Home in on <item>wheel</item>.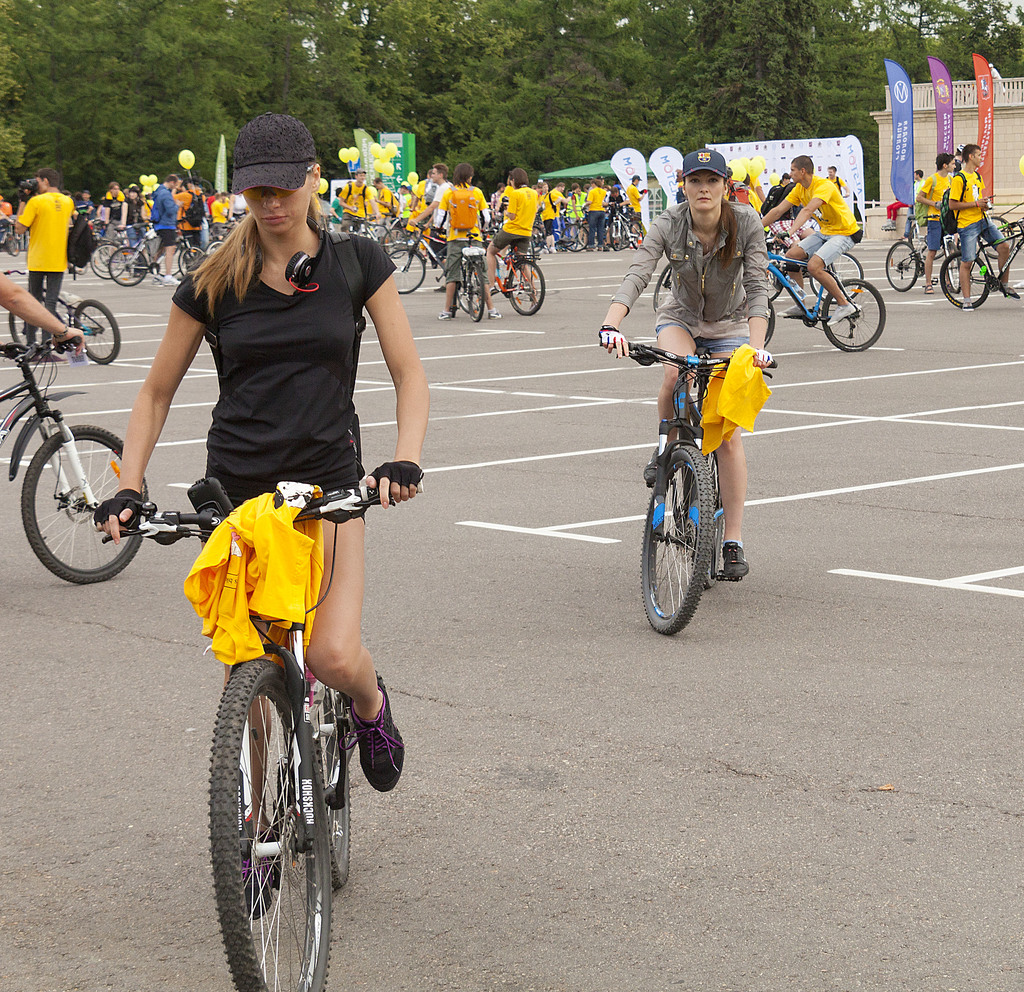
Homed in at l=464, t=265, r=470, b=314.
